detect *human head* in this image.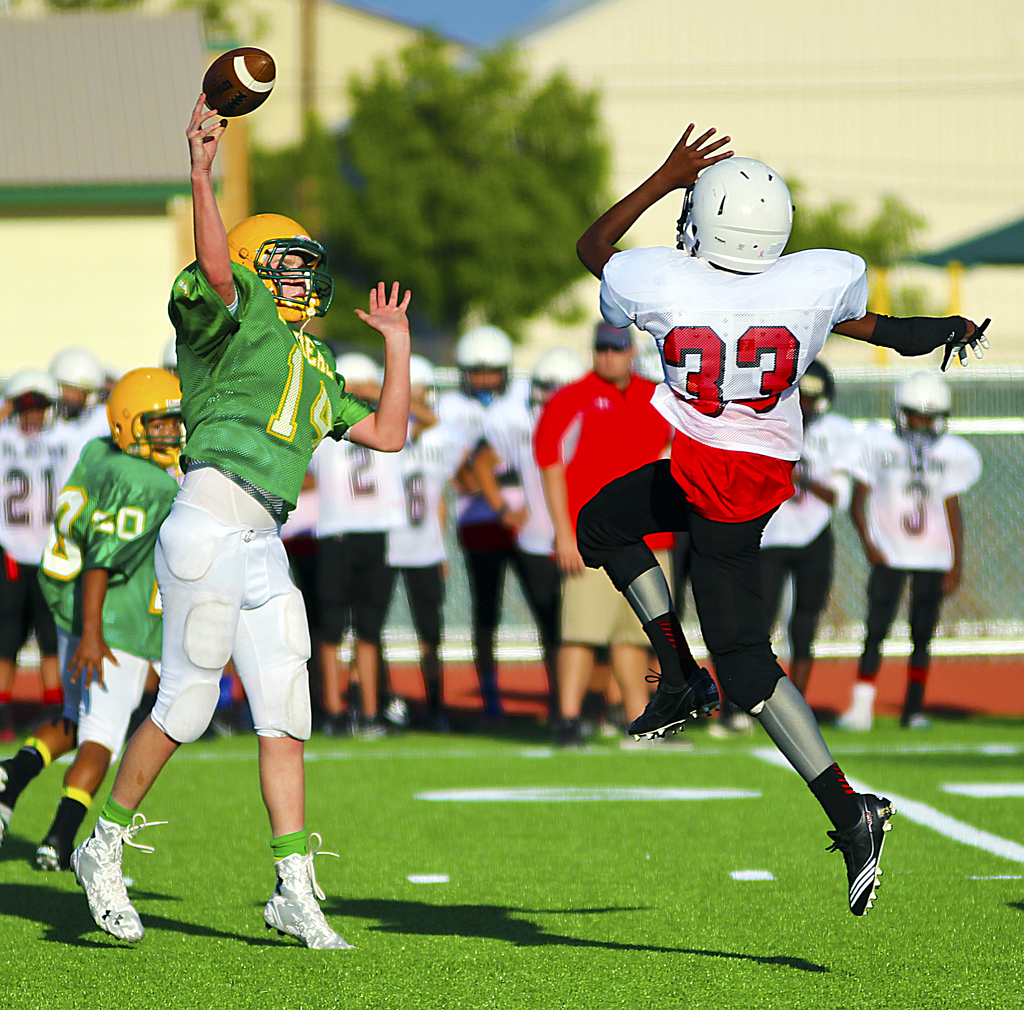
Detection: (588, 318, 639, 380).
